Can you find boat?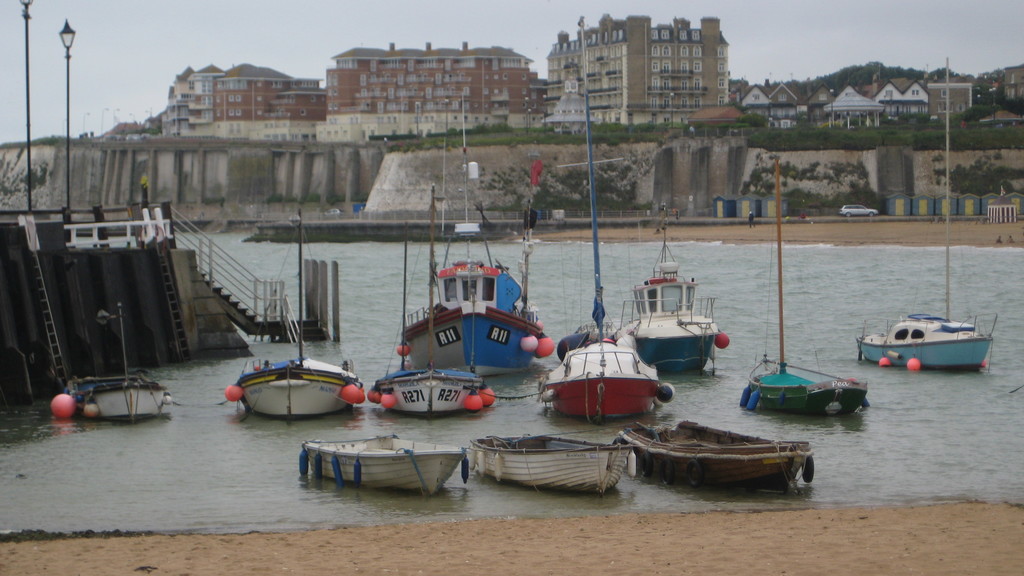
Yes, bounding box: [x1=541, y1=29, x2=668, y2=419].
